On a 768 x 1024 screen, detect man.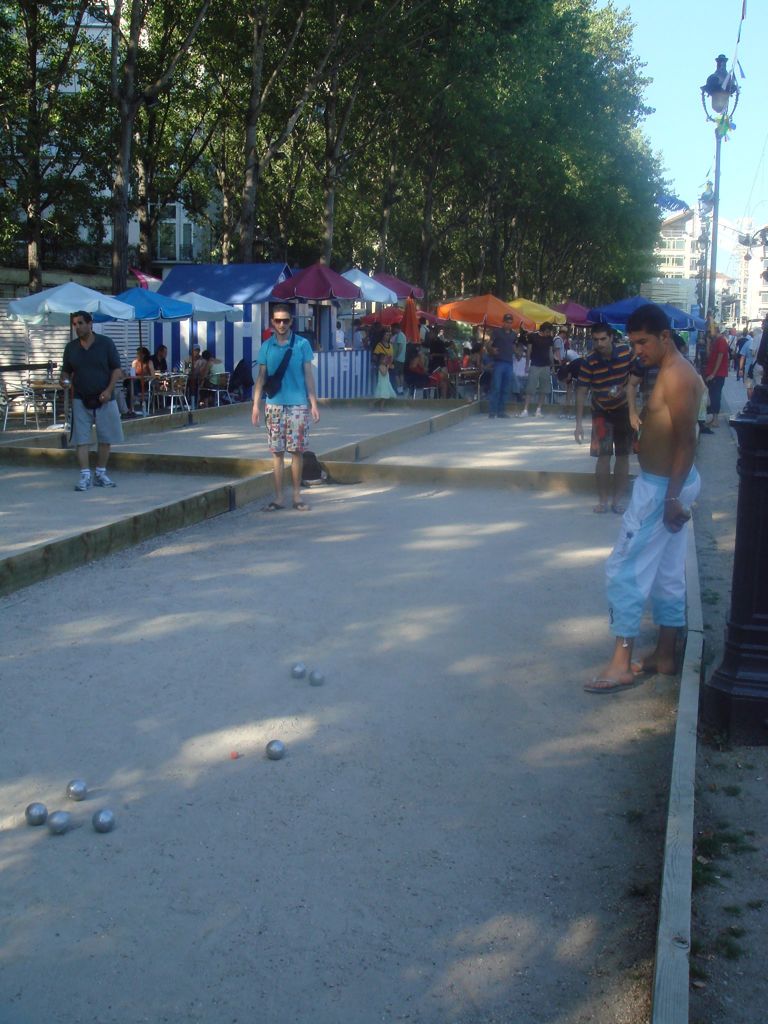
557,329,567,359.
